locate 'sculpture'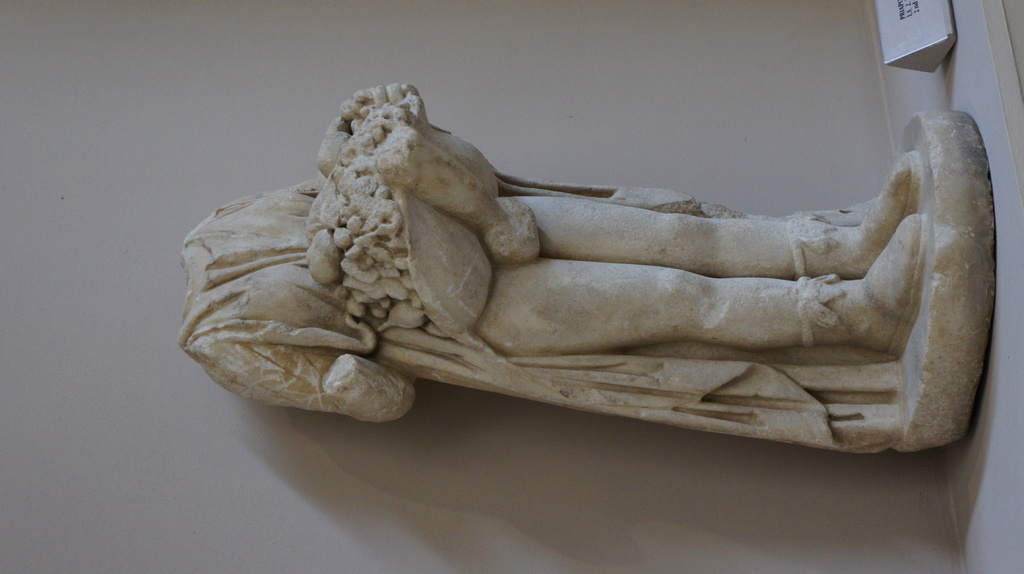
179/87/1002/466
